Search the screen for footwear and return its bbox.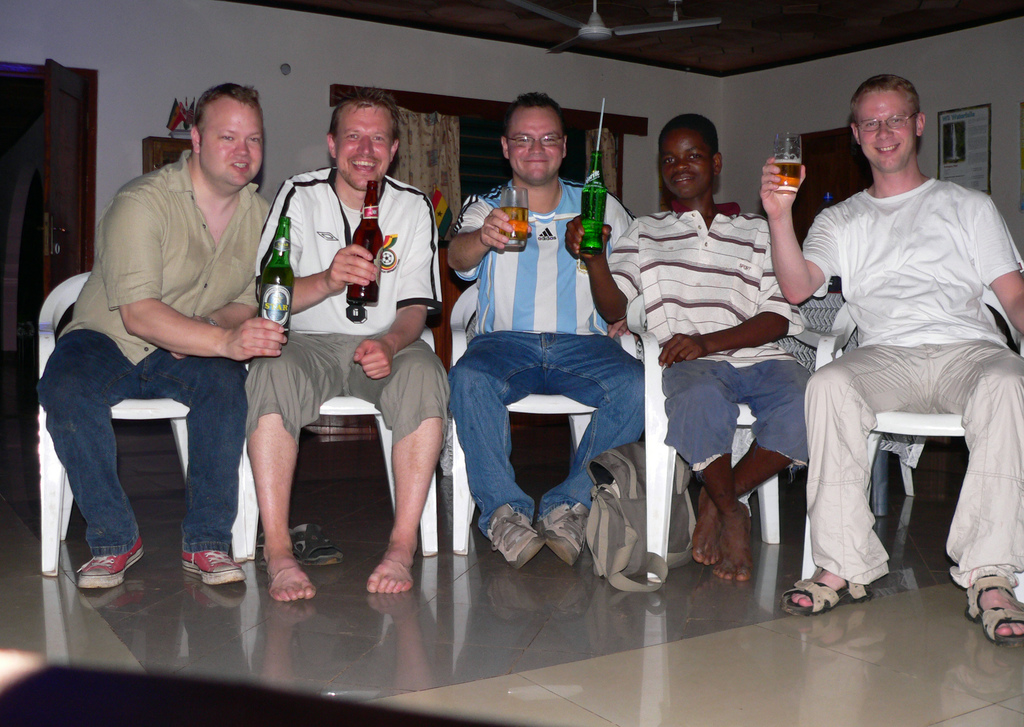
Found: box=[481, 503, 534, 562].
